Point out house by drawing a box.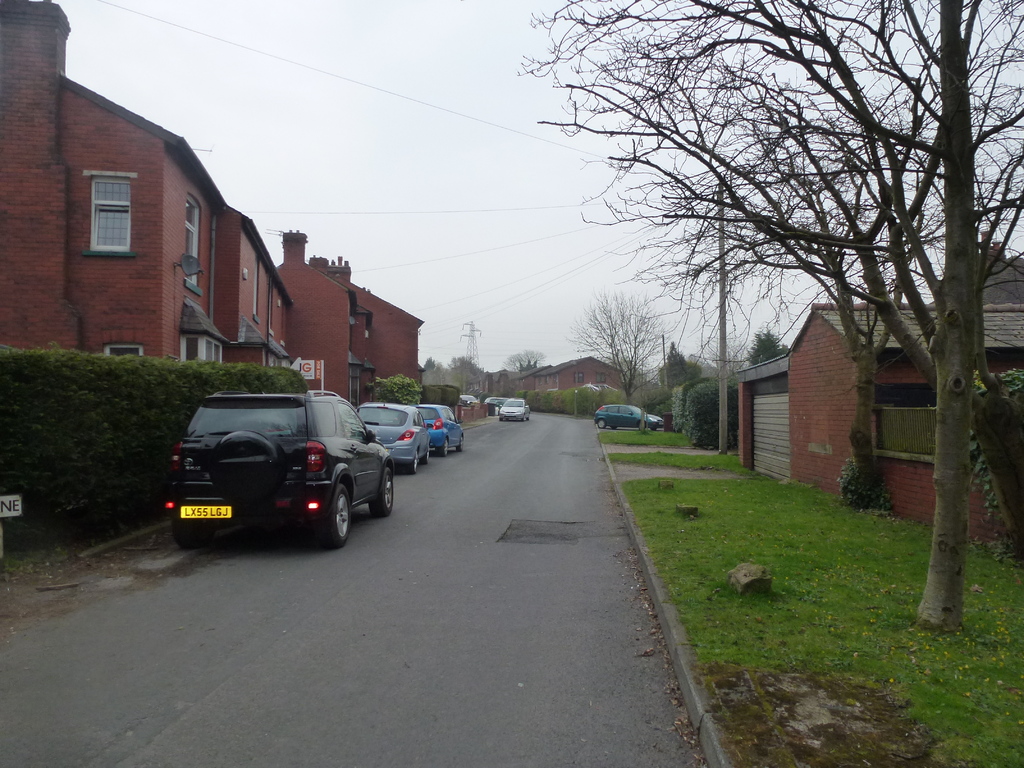
275:227:422:412.
